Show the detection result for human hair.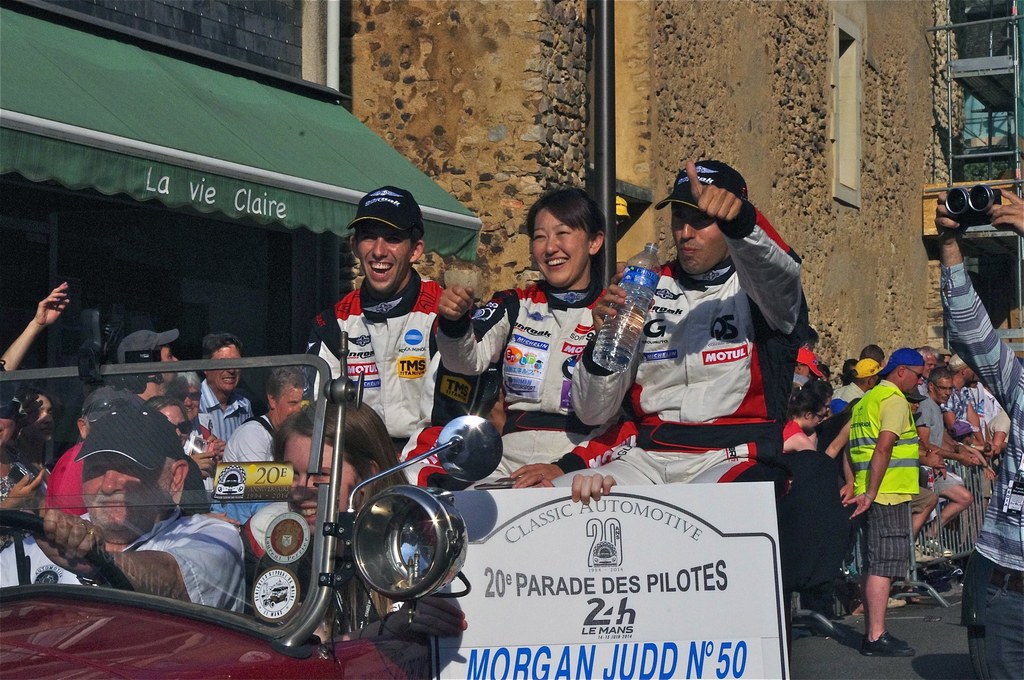
x1=526, y1=183, x2=616, y2=273.
